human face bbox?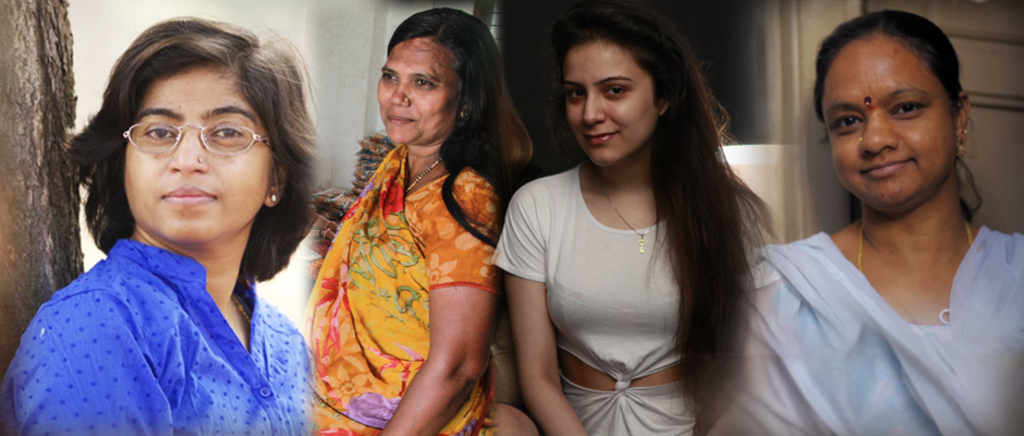
[left=124, top=64, right=272, bottom=245]
